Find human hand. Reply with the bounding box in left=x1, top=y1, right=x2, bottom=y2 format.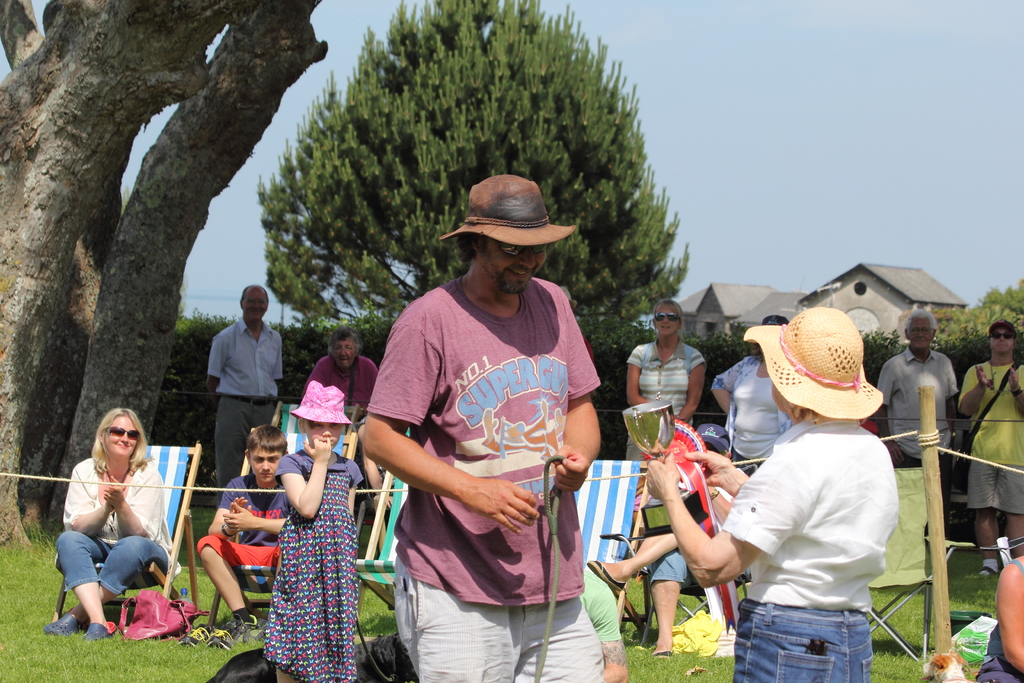
left=644, top=449, right=682, bottom=503.
